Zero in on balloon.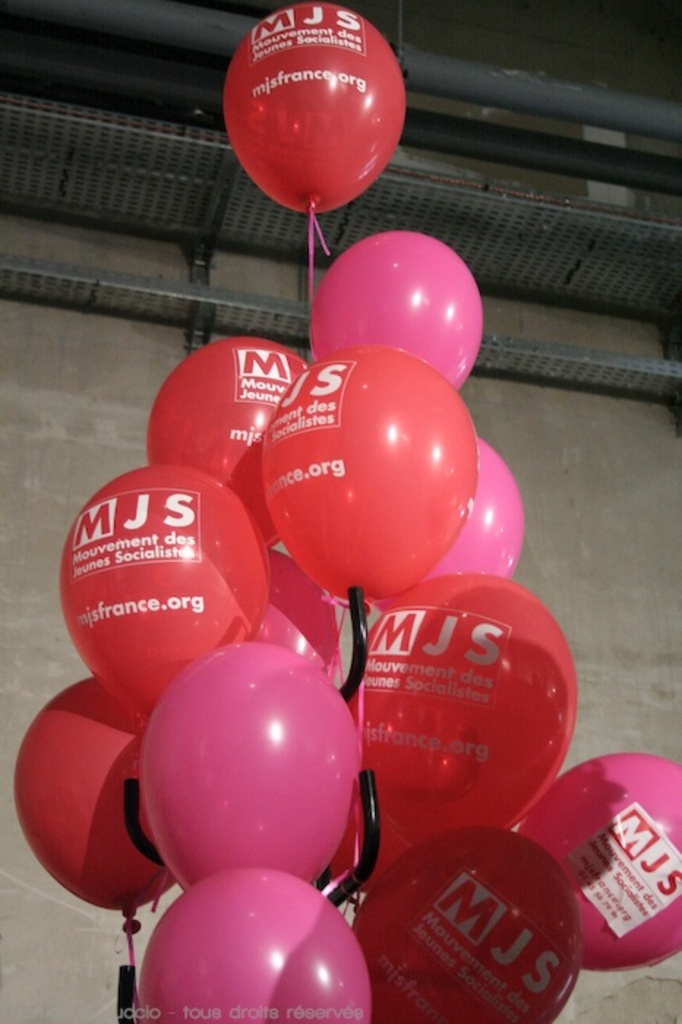
Zeroed in: left=222, top=3, right=407, bottom=215.
